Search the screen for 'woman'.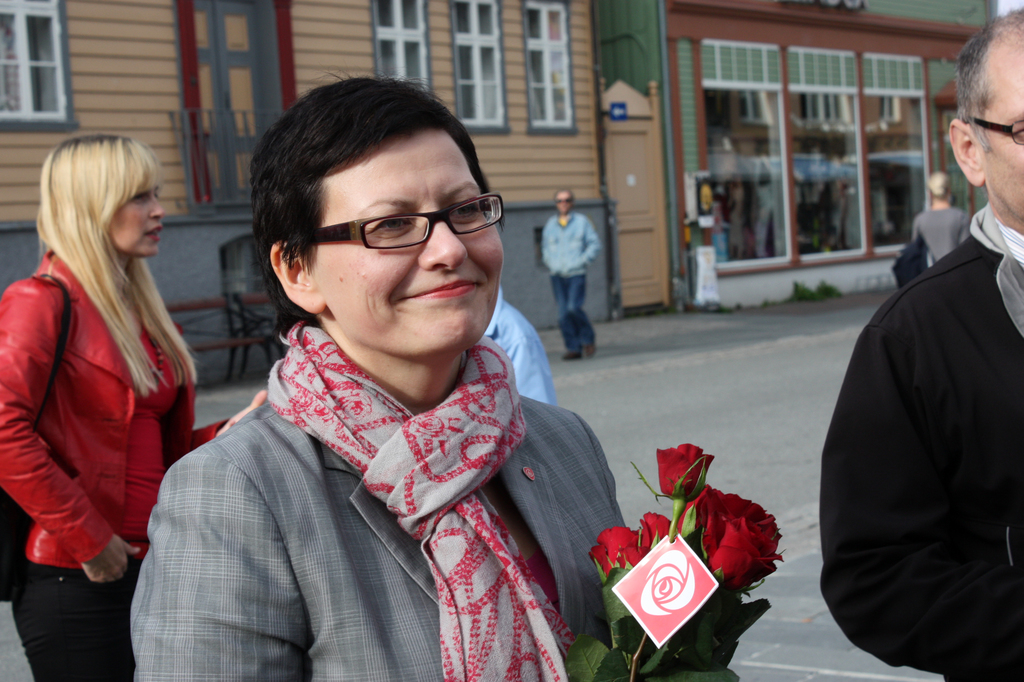
Found at left=115, top=65, right=674, bottom=681.
